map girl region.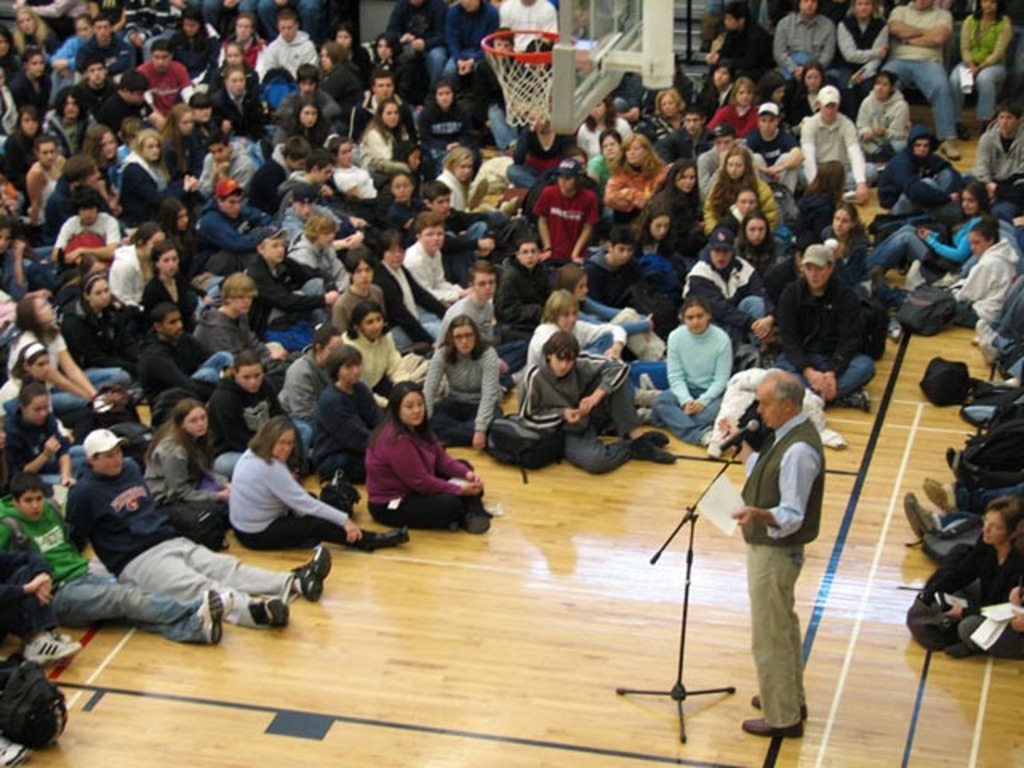
Mapped to 362/34/400/67.
